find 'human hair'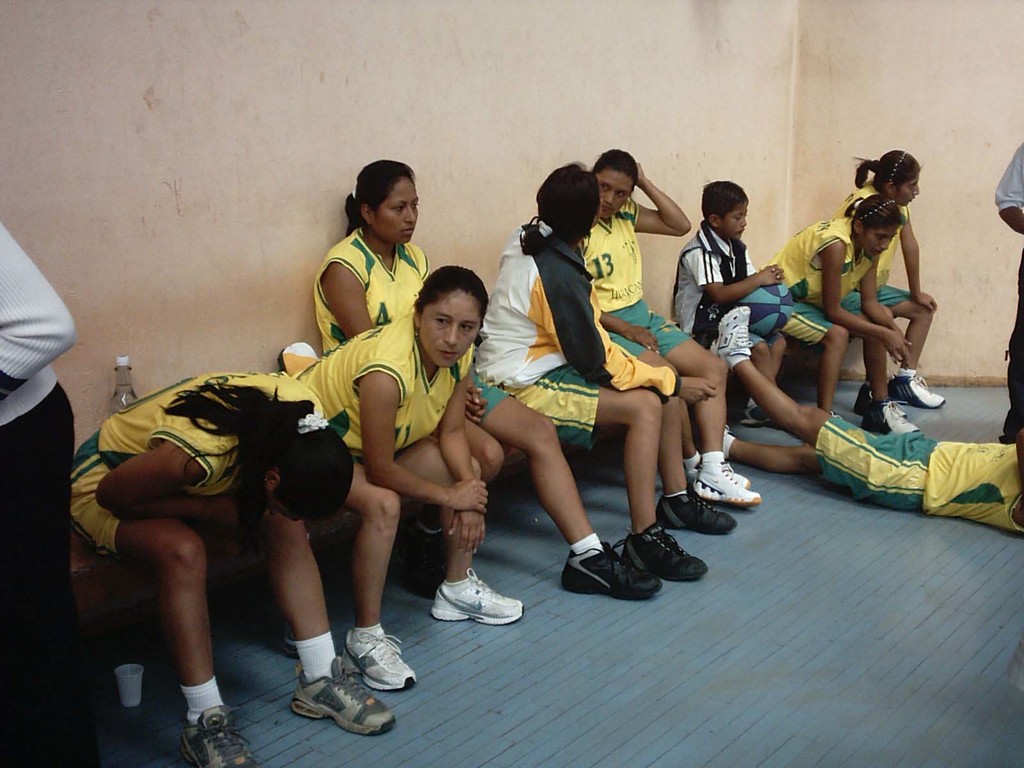
854/151/923/191
